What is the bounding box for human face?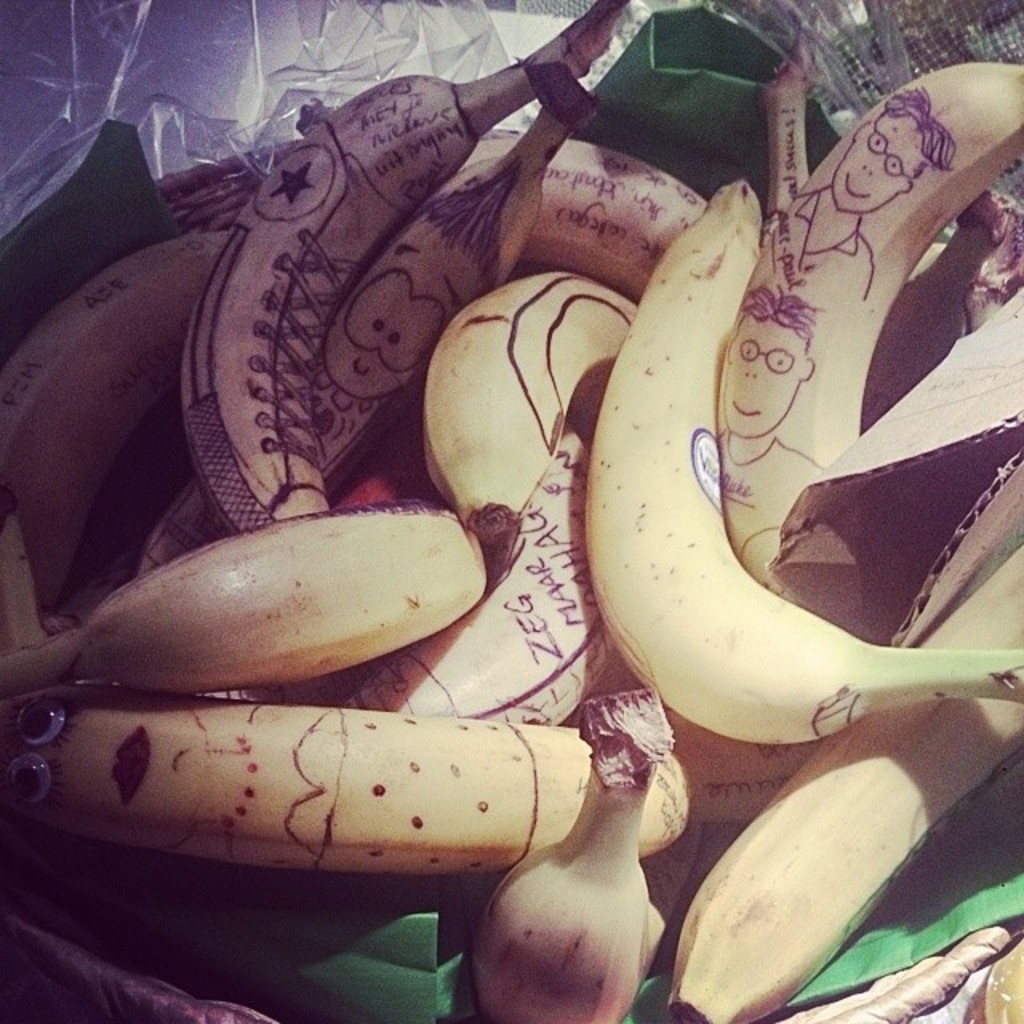
[829,109,930,218].
